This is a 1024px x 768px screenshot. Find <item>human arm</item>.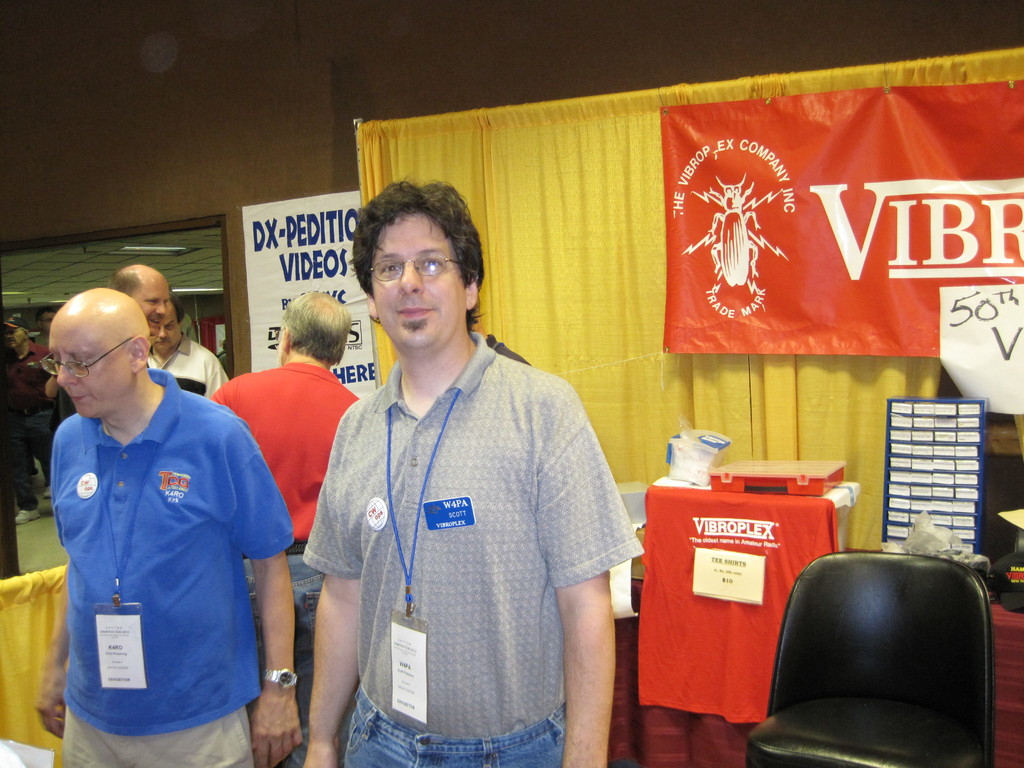
Bounding box: select_region(545, 496, 635, 767).
